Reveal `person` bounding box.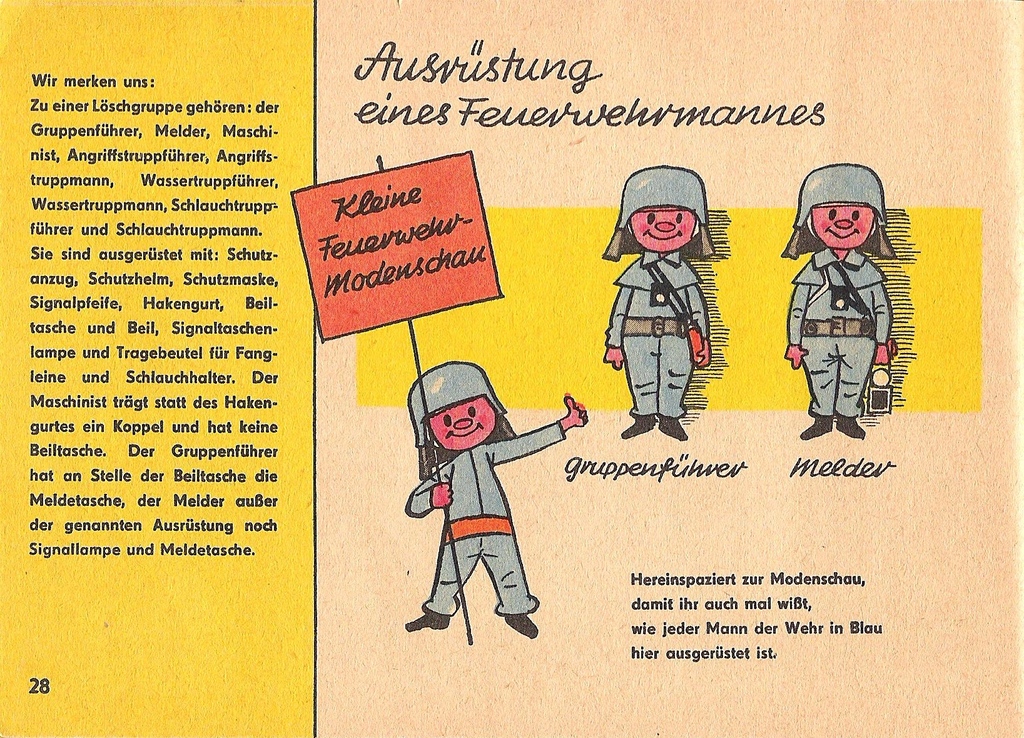
Revealed: [779, 159, 902, 443].
